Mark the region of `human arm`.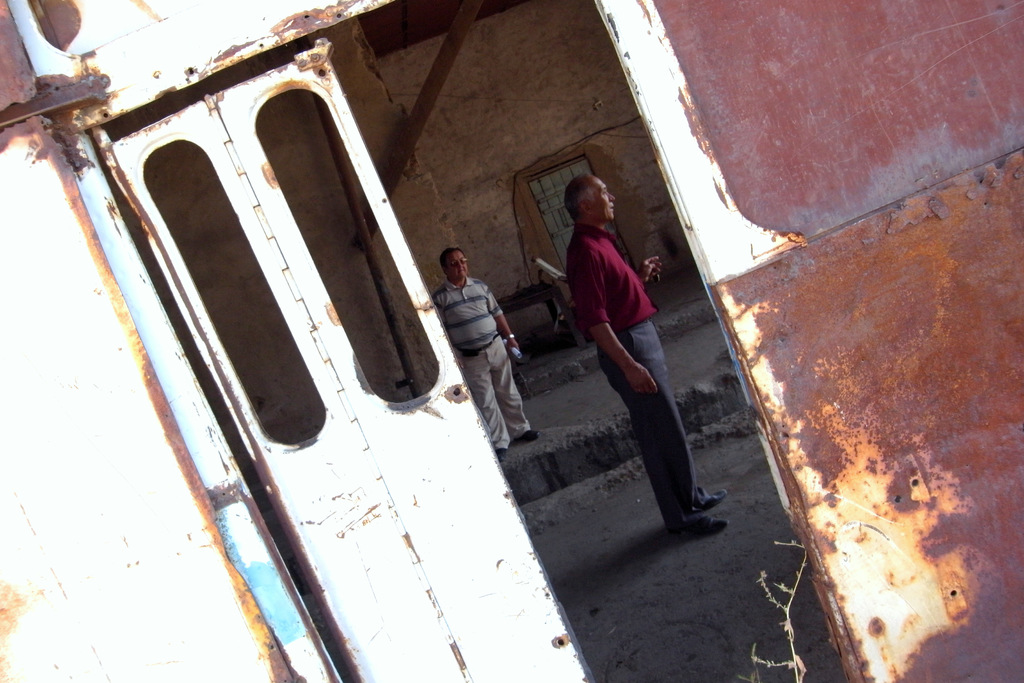
Region: crop(559, 247, 674, 417).
